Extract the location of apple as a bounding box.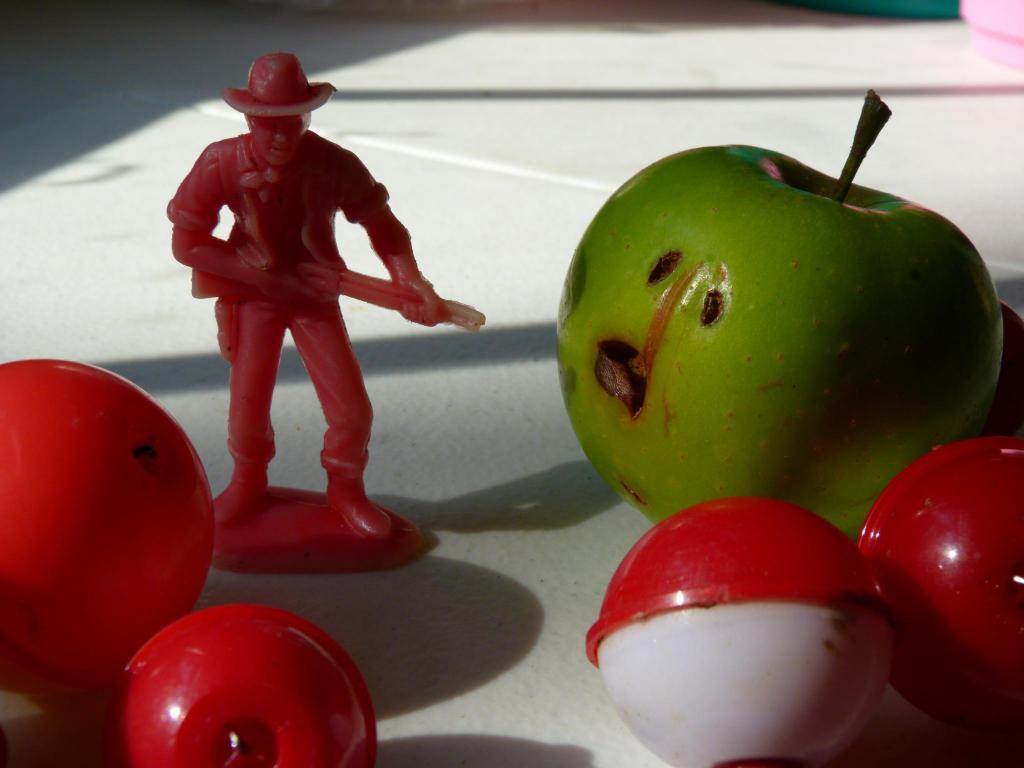
550, 83, 1005, 544.
